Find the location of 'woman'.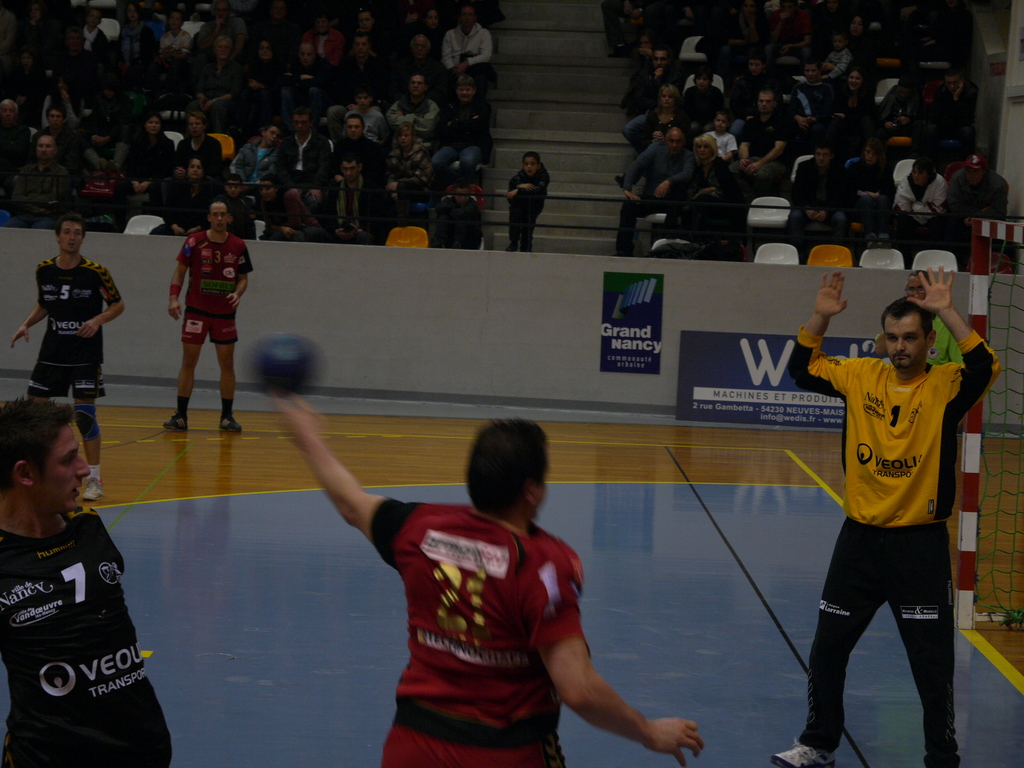
Location: bbox=[115, 0, 157, 84].
